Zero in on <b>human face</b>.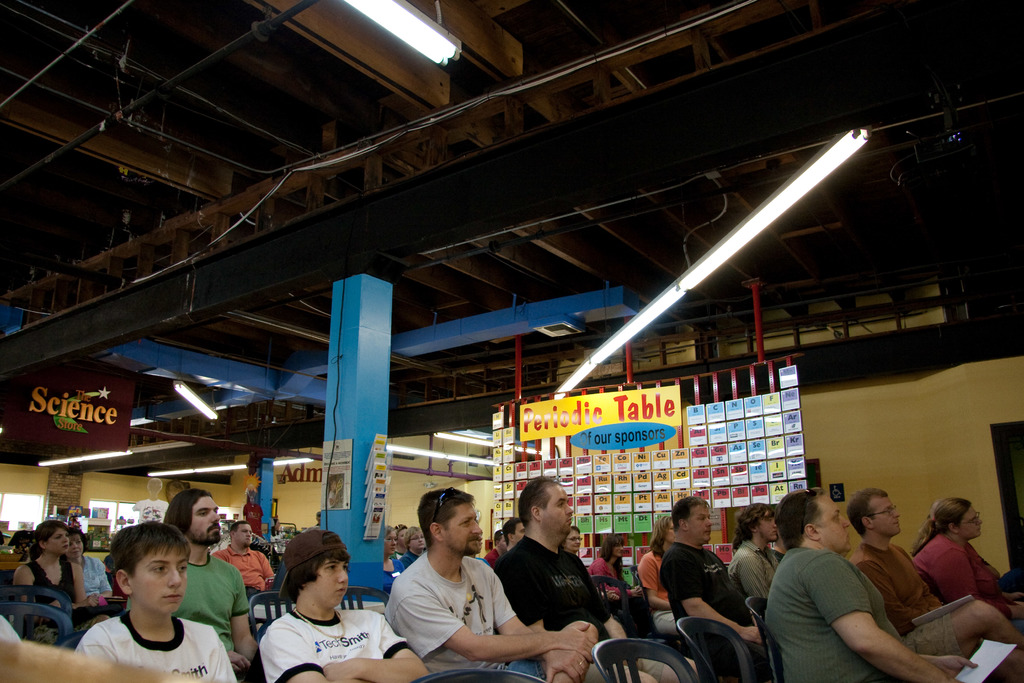
Zeroed in: [left=823, top=495, right=851, bottom=555].
